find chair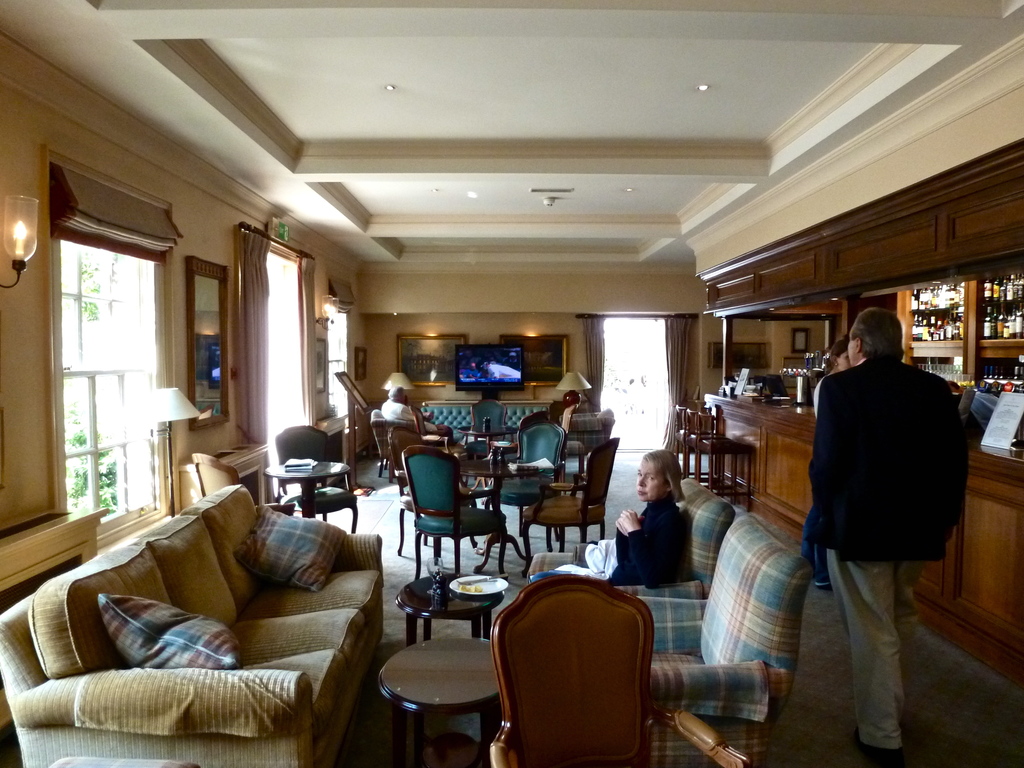
190,451,239,498
